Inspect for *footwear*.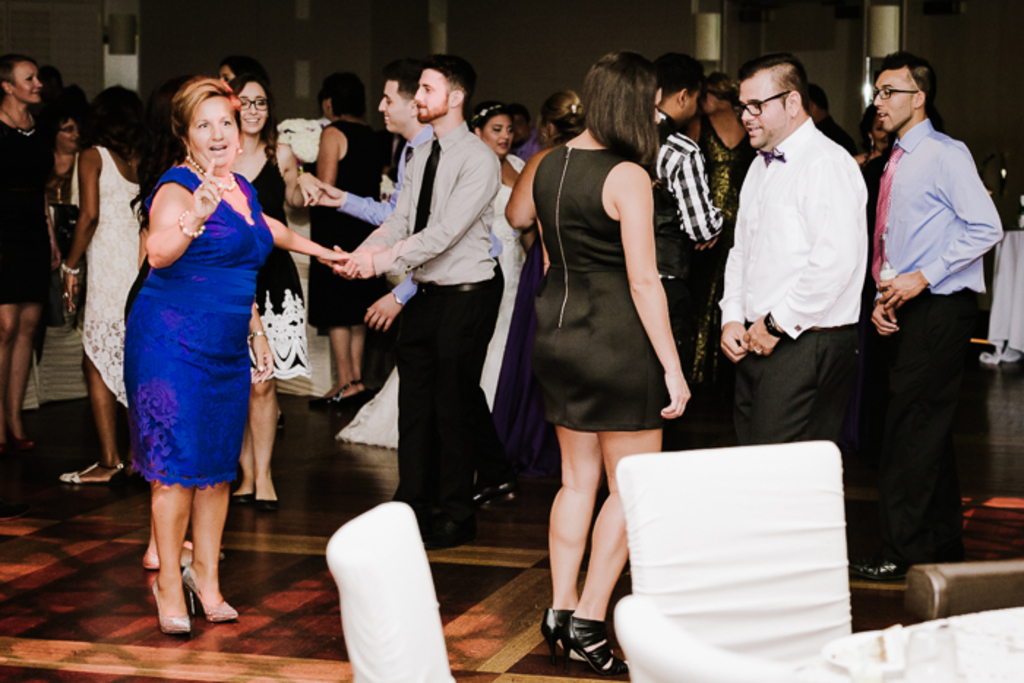
Inspection: (left=847, top=553, right=911, bottom=581).
